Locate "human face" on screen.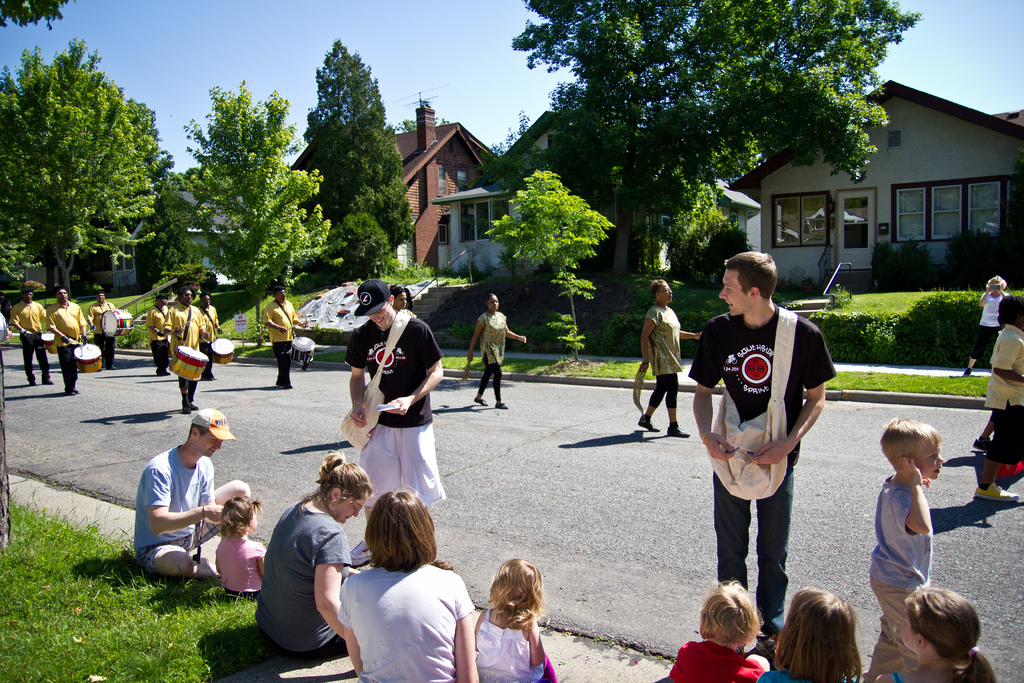
On screen at (913,436,946,483).
